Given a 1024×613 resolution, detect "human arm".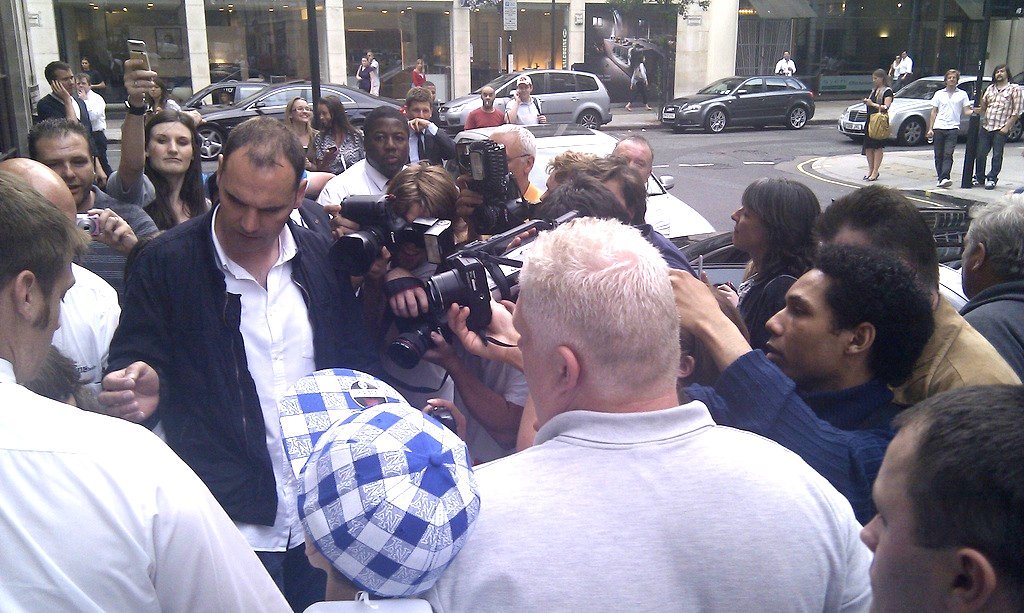
box=[382, 261, 436, 317].
